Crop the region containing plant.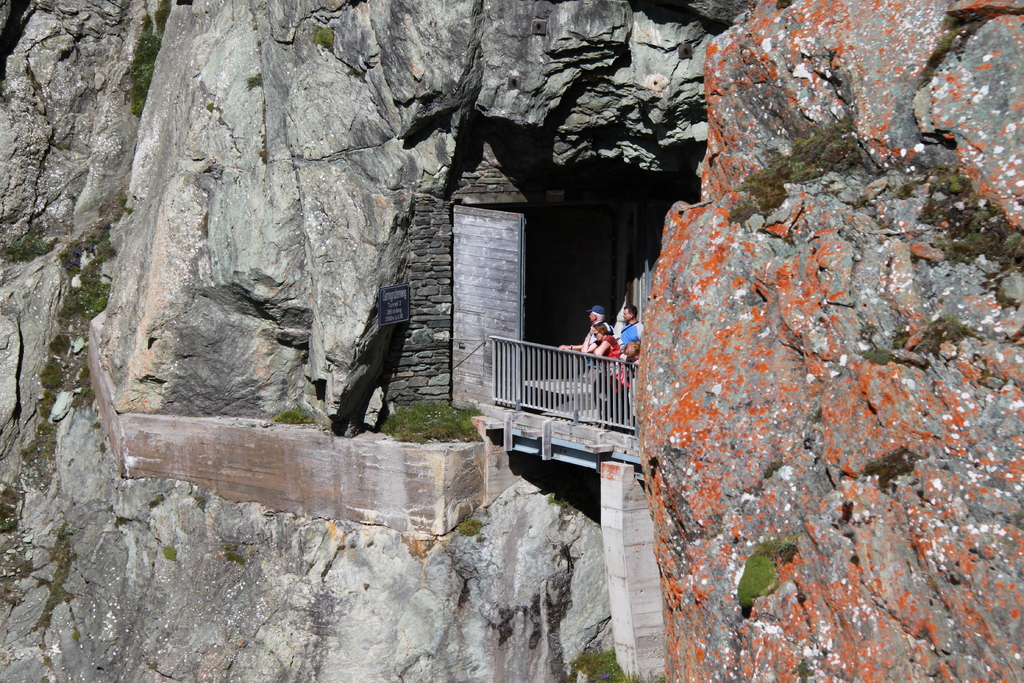
Crop region: x1=95, y1=214, x2=108, y2=236.
